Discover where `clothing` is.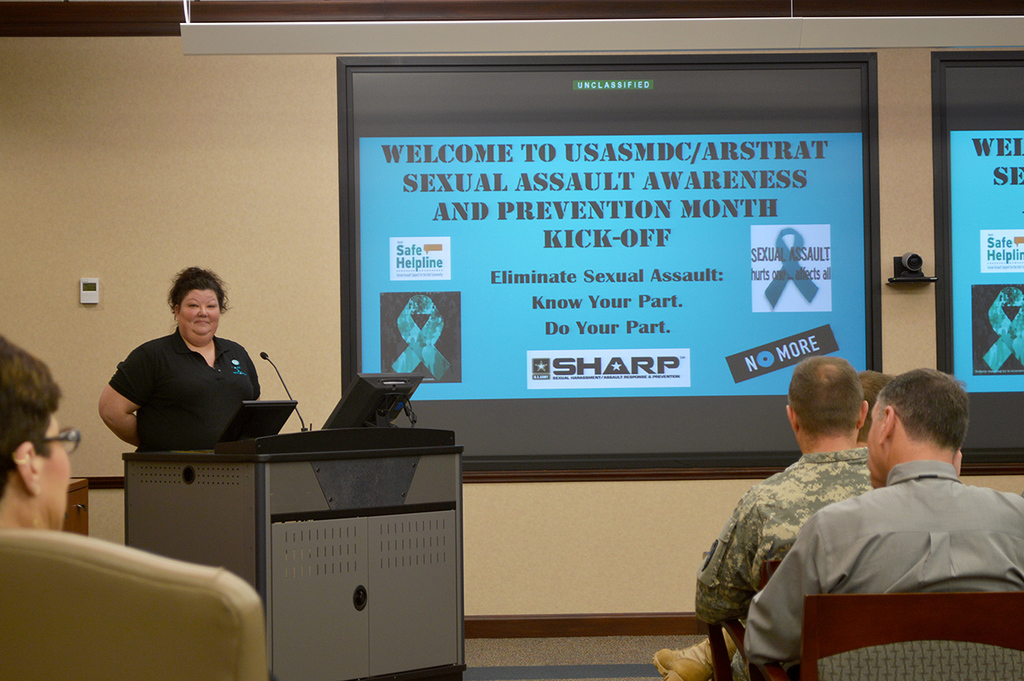
Discovered at crop(768, 457, 1023, 667).
